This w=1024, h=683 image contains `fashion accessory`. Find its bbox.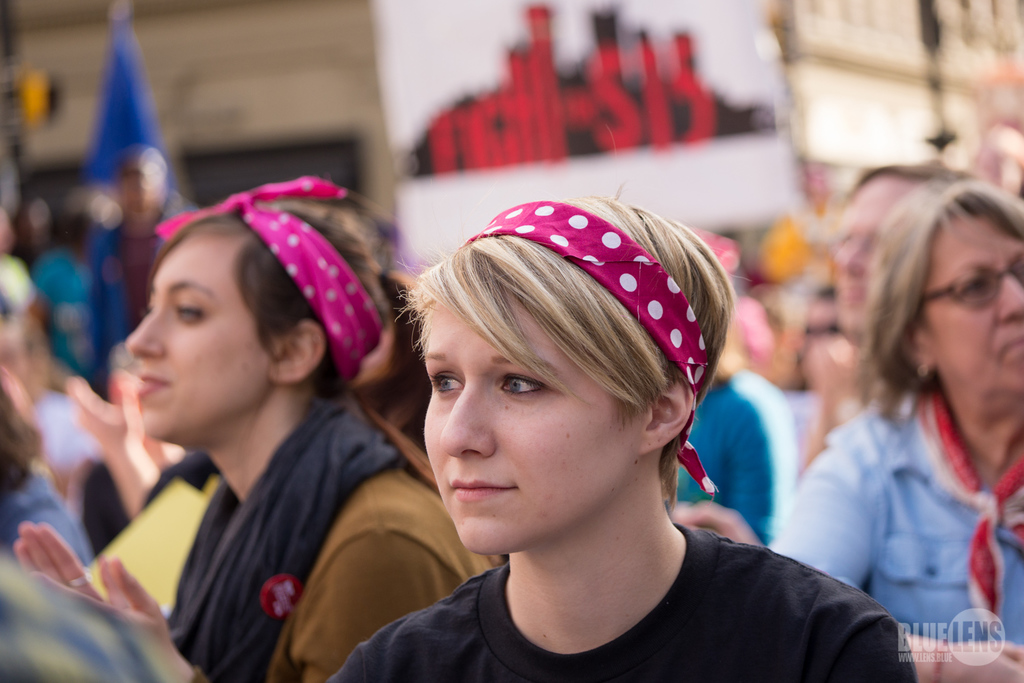
region(461, 202, 720, 495).
